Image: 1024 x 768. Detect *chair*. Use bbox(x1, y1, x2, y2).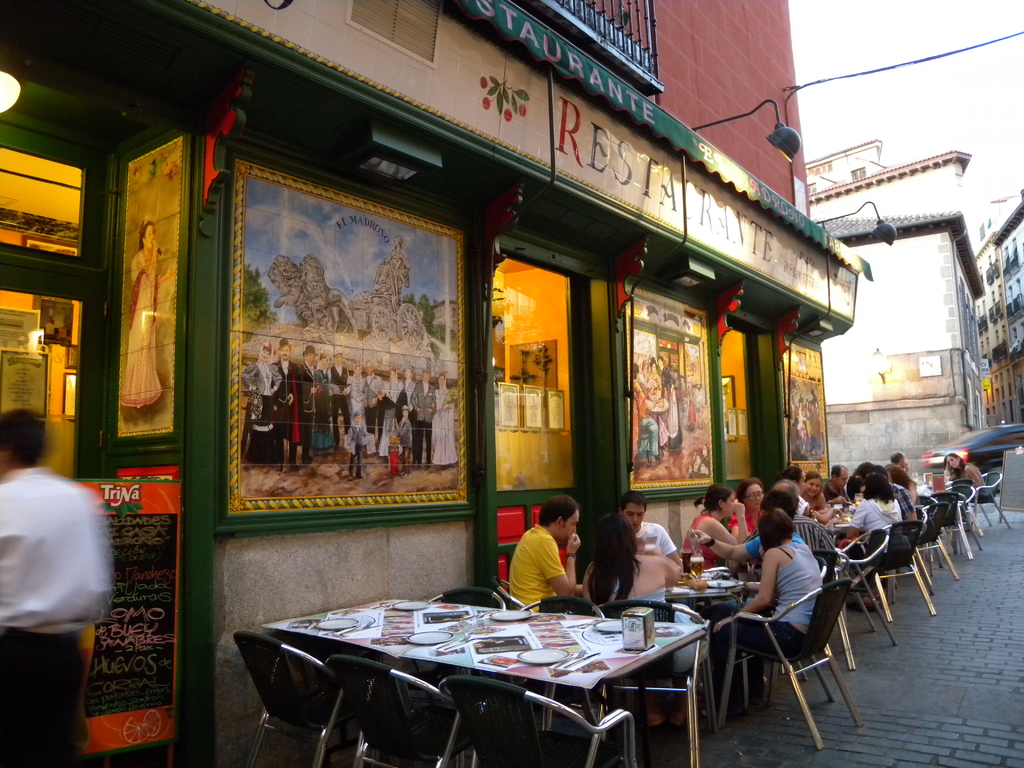
bbox(517, 597, 607, 730).
